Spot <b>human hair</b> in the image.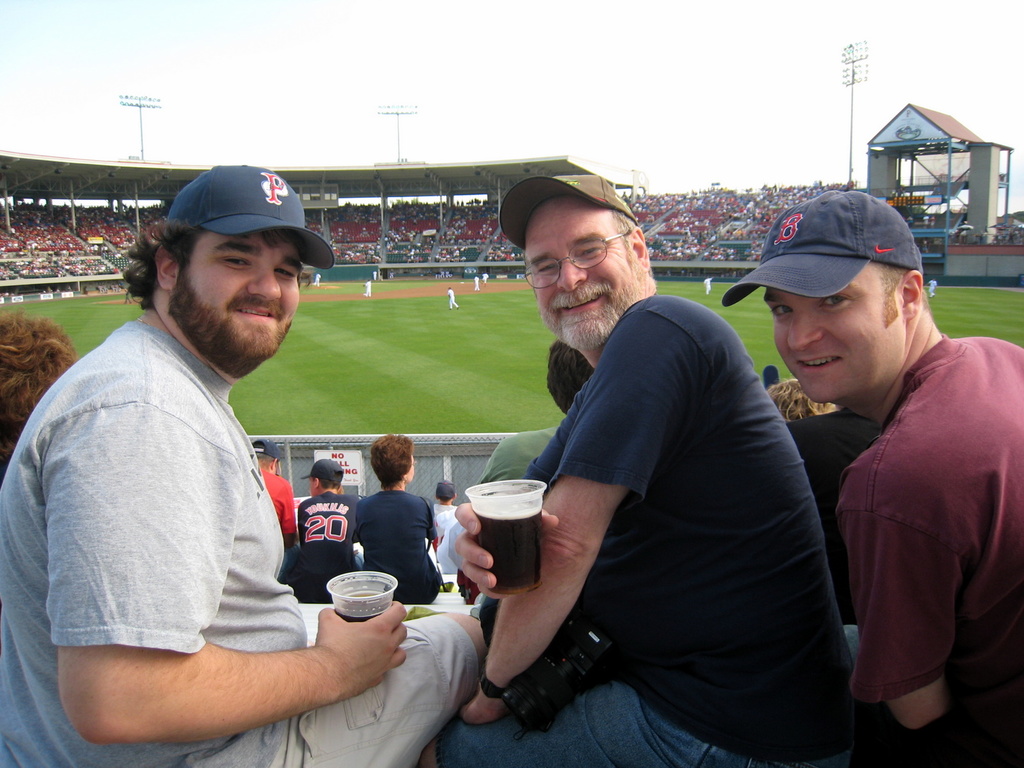
<b>human hair</b> found at region(366, 434, 413, 493).
